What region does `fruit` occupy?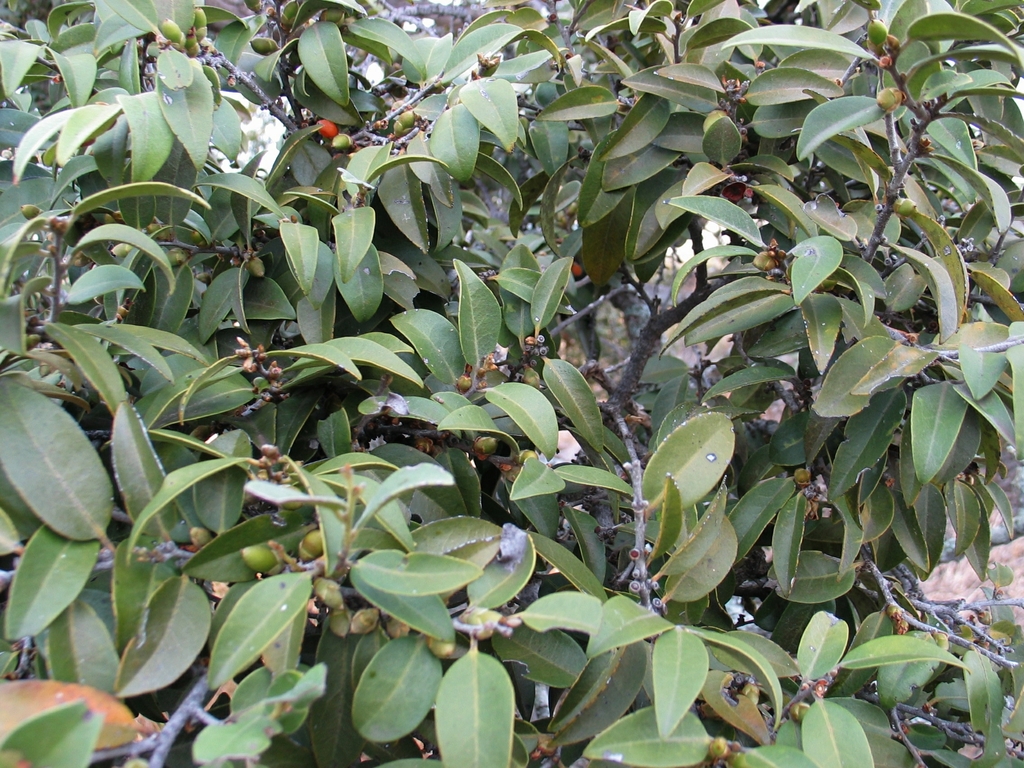
{"left": 309, "top": 115, "right": 335, "bottom": 135}.
